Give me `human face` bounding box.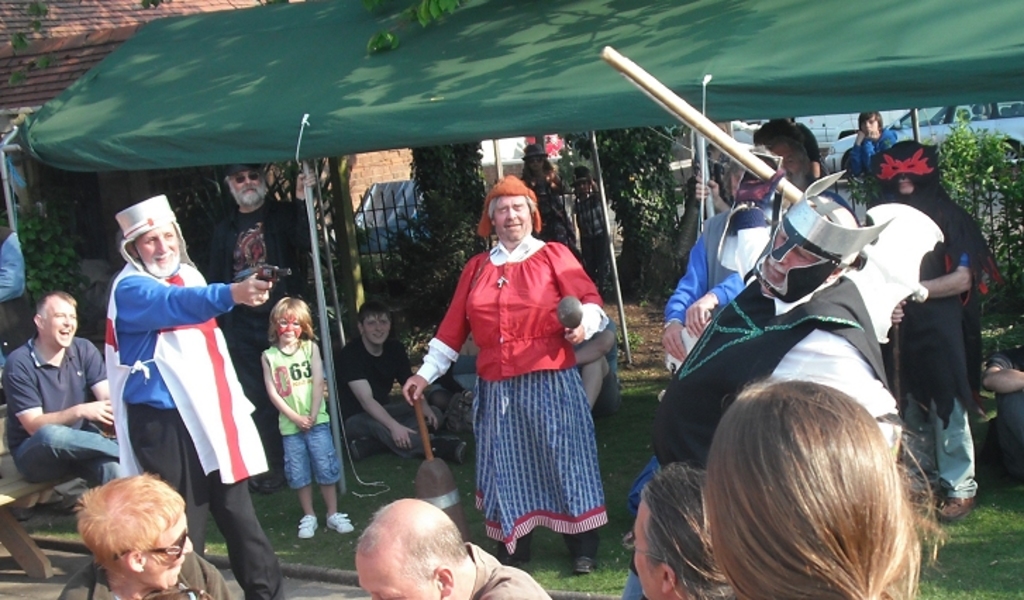
<box>366,308,387,344</box>.
